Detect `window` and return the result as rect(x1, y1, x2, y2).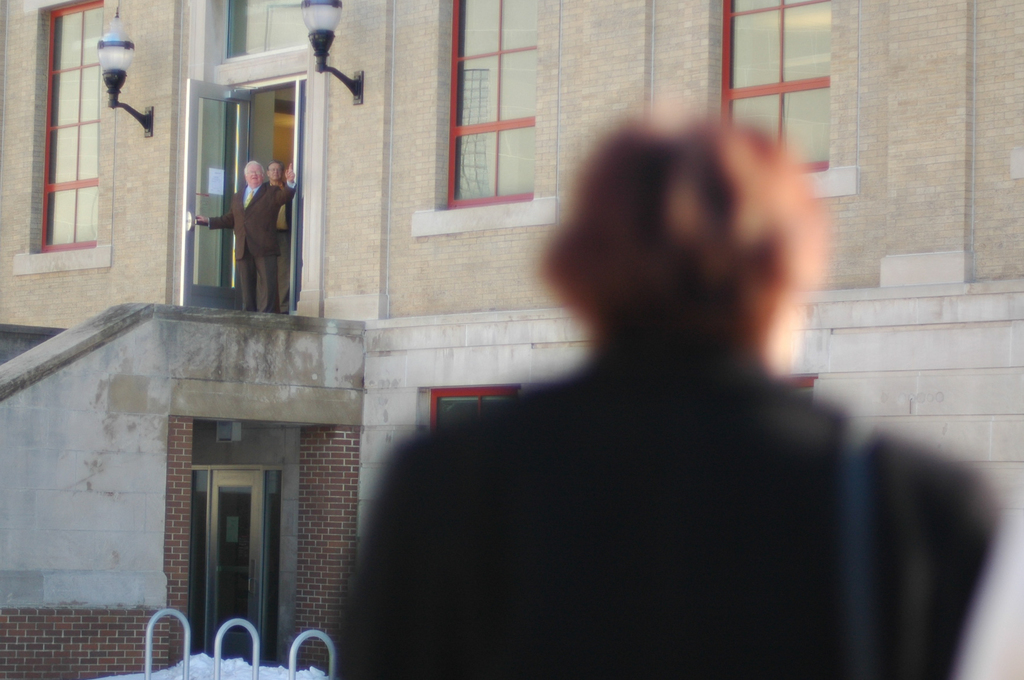
rect(14, 25, 122, 254).
